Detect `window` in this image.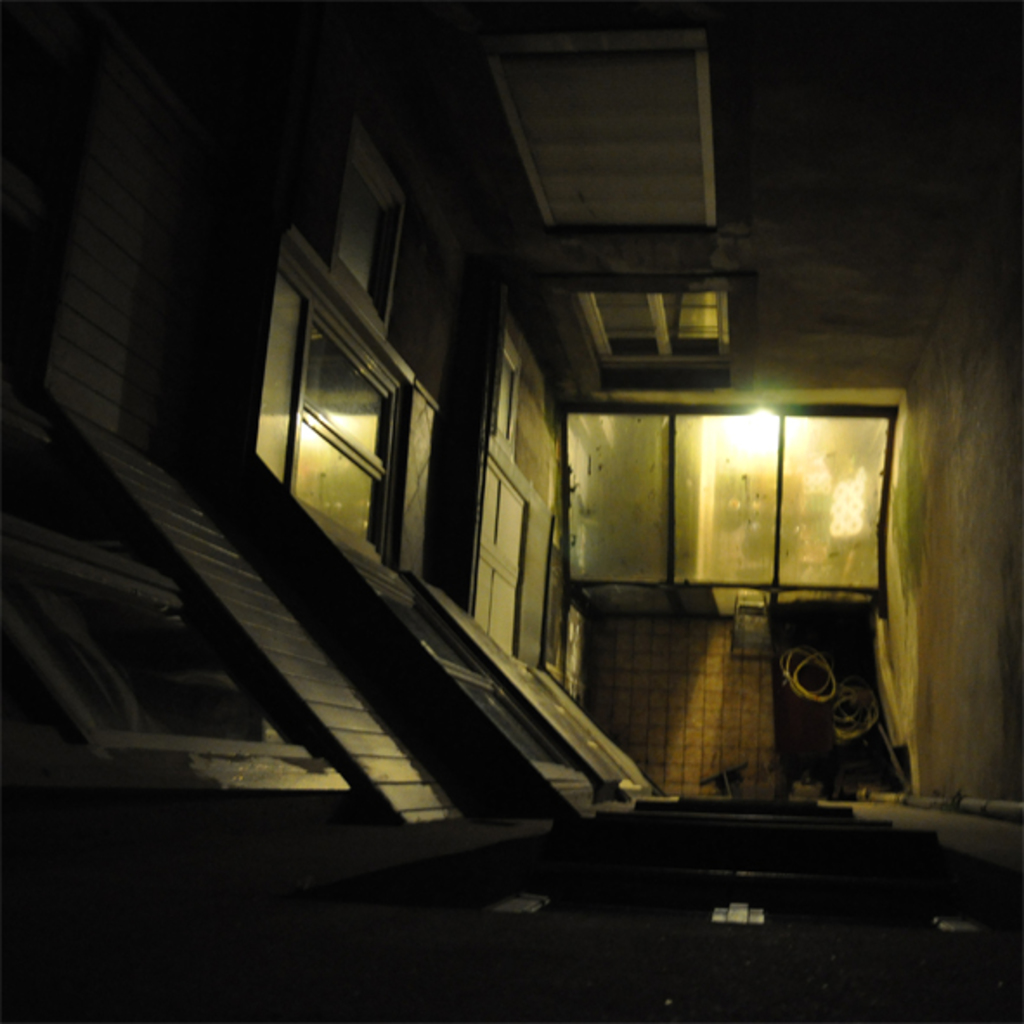
Detection: BBox(669, 416, 774, 589).
